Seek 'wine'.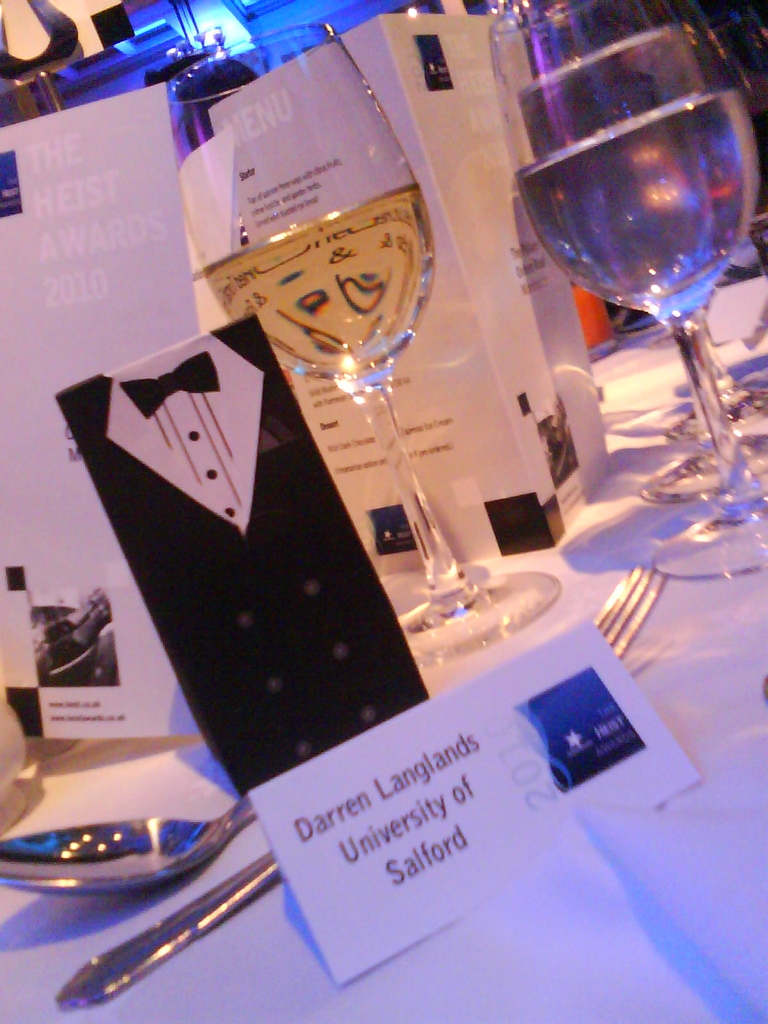
<bbox>205, 179, 438, 378</bbox>.
